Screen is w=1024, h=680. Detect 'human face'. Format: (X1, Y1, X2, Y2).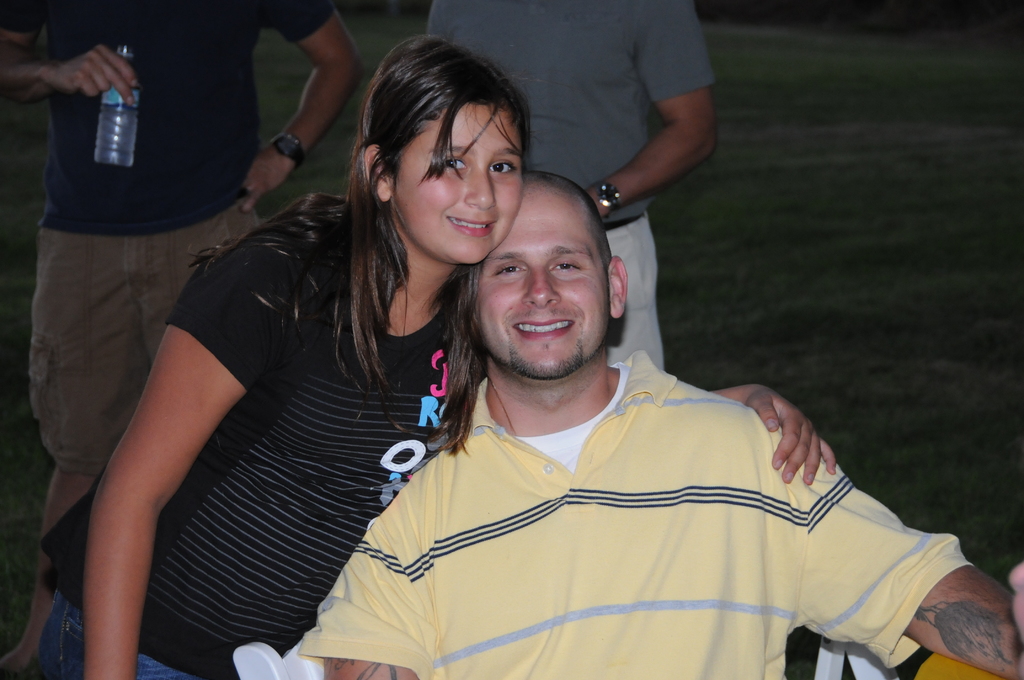
(470, 191, 612, 384).
